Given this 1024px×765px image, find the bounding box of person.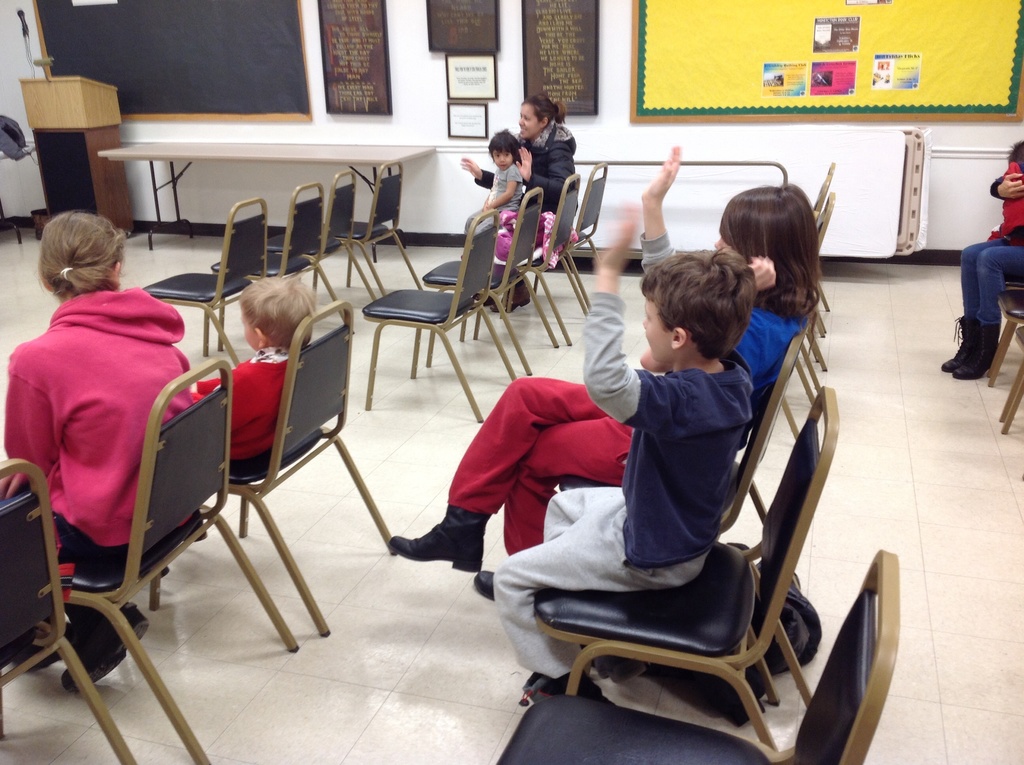
[0,210,220,711].
